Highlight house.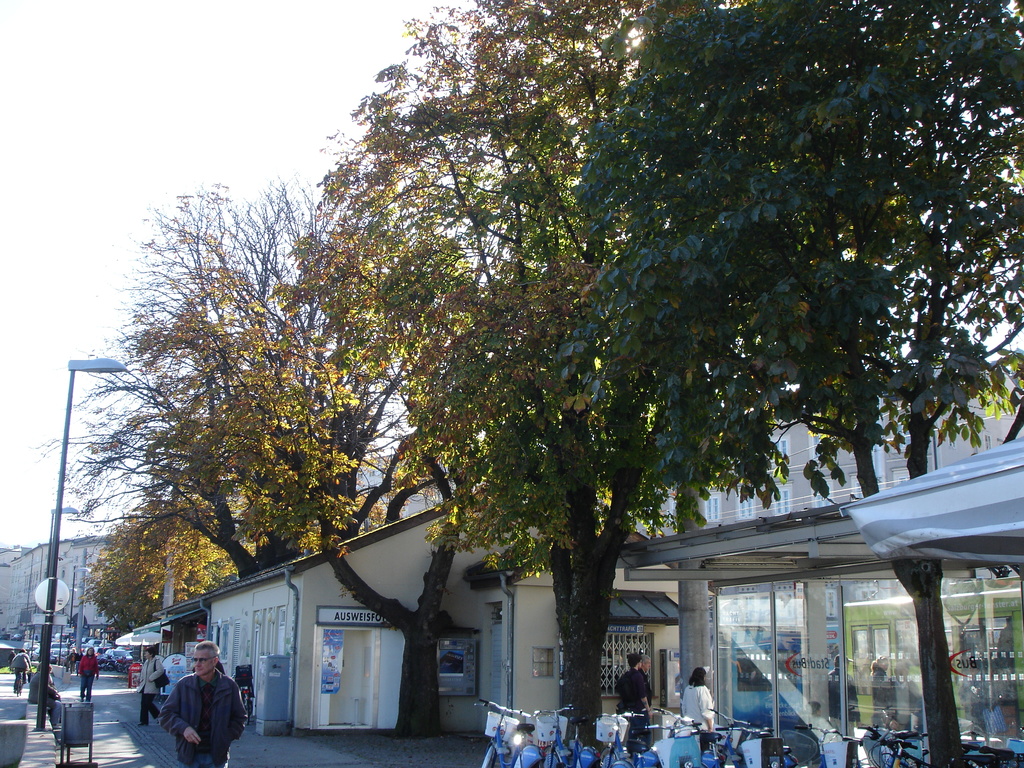
Highlighted region: bbox=[152, 467, 716, 746].
